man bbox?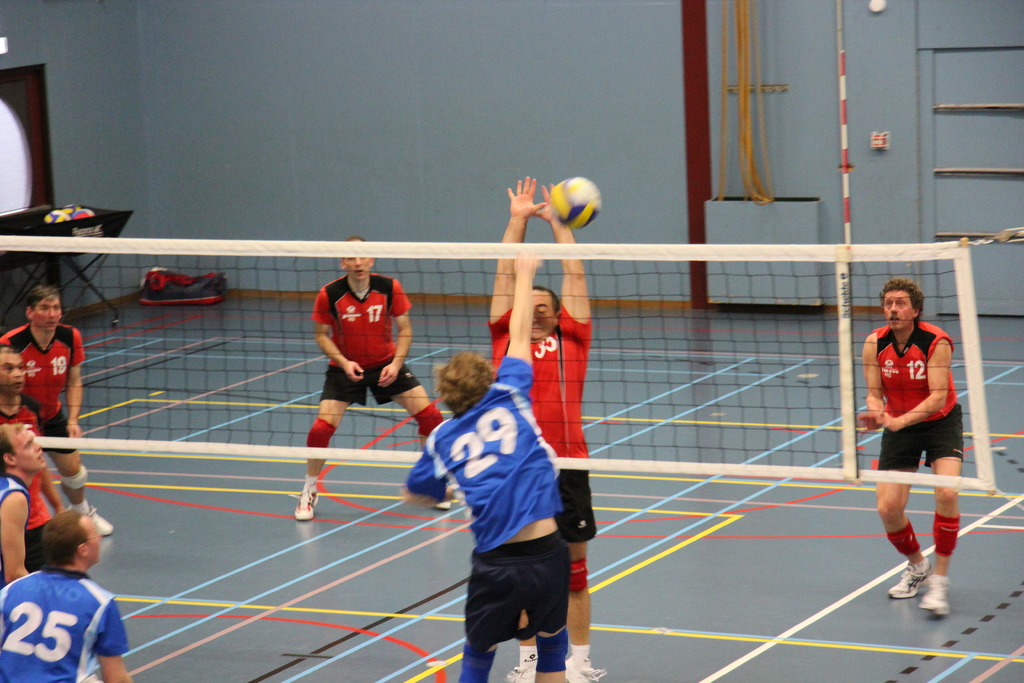
locate(0, 416, 27, 591)
